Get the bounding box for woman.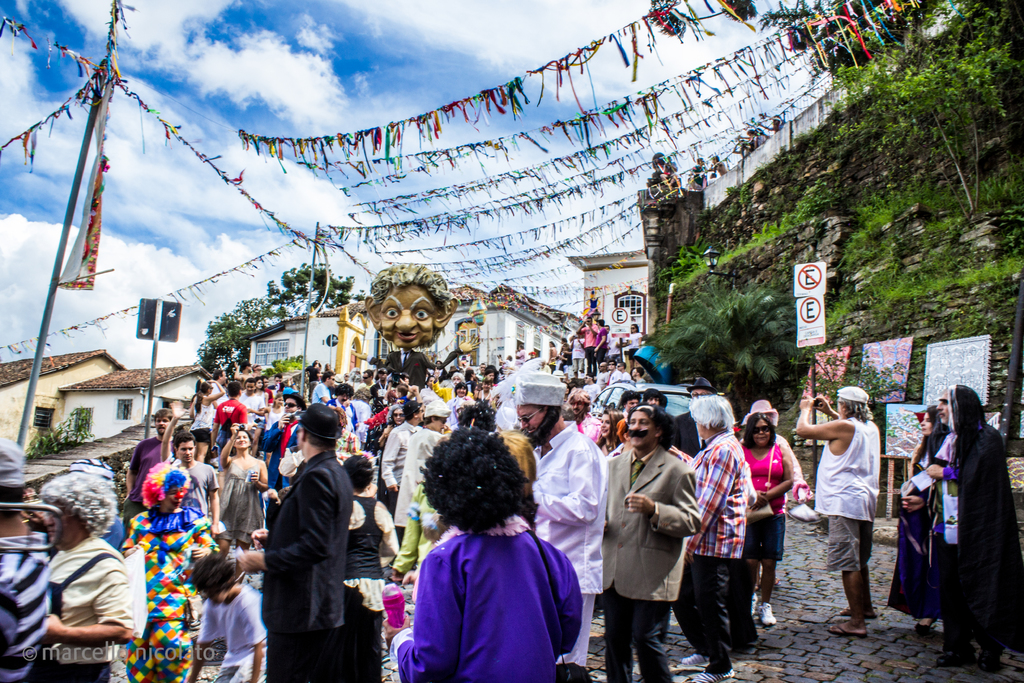
select_region(596, 409, 627, 453).
